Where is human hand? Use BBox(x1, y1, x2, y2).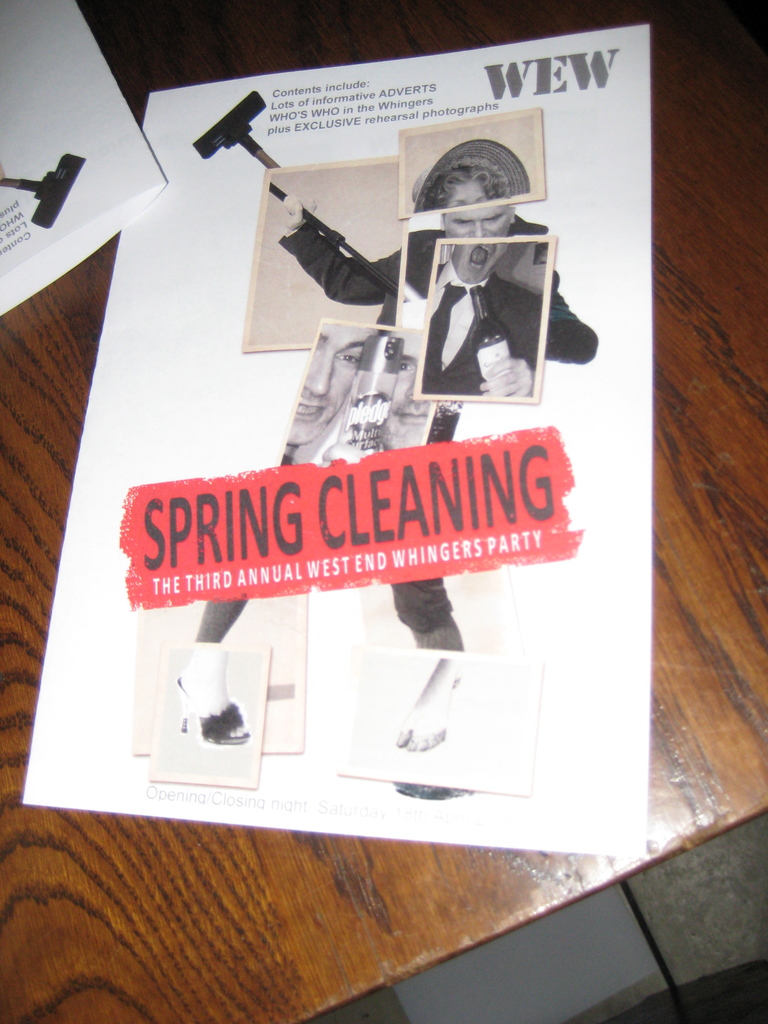
BBox(315, 440, 385, 467).
